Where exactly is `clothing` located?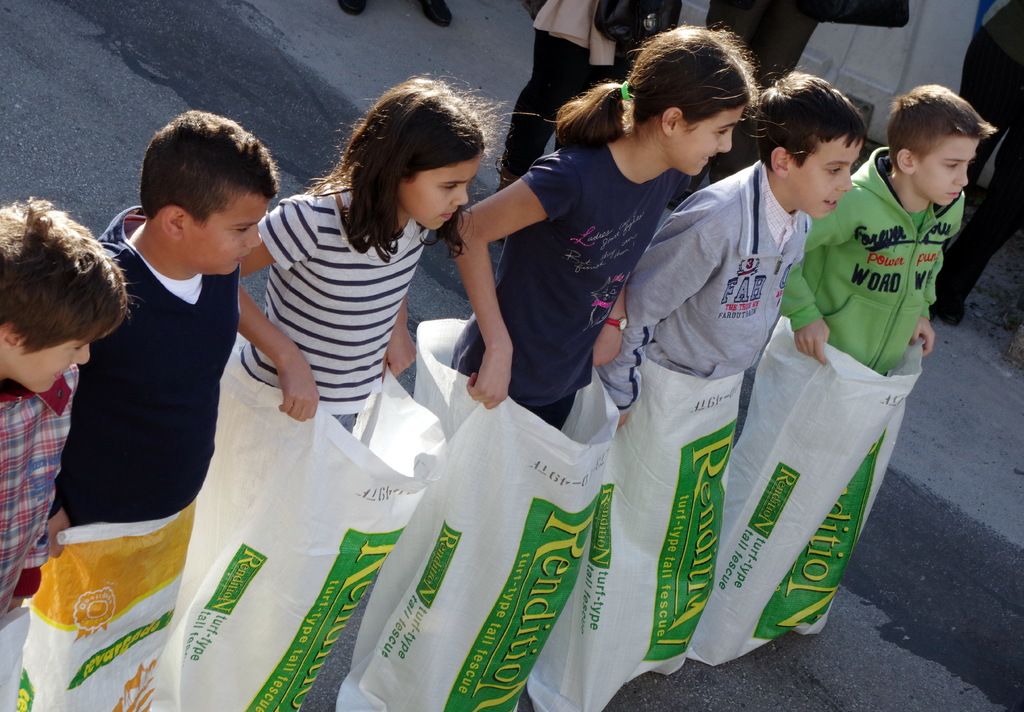
Its bounding box is left=514, top=0, right=637, bottom=188.
